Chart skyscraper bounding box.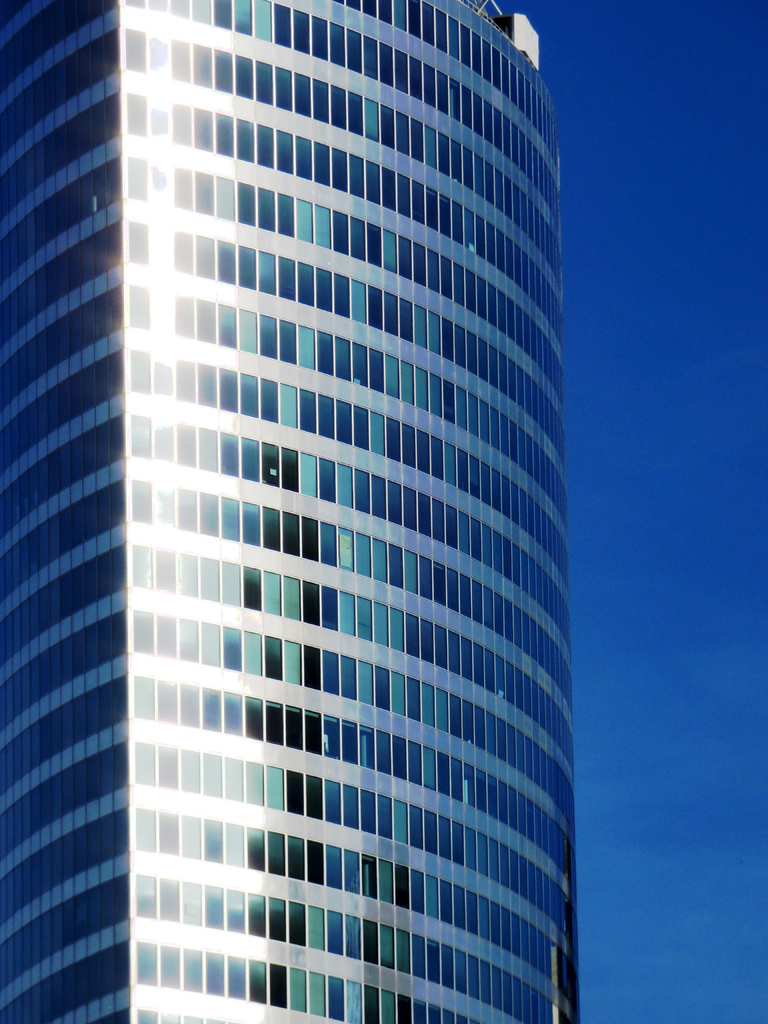
Charted: detection(0, 3, 616, 1023).
